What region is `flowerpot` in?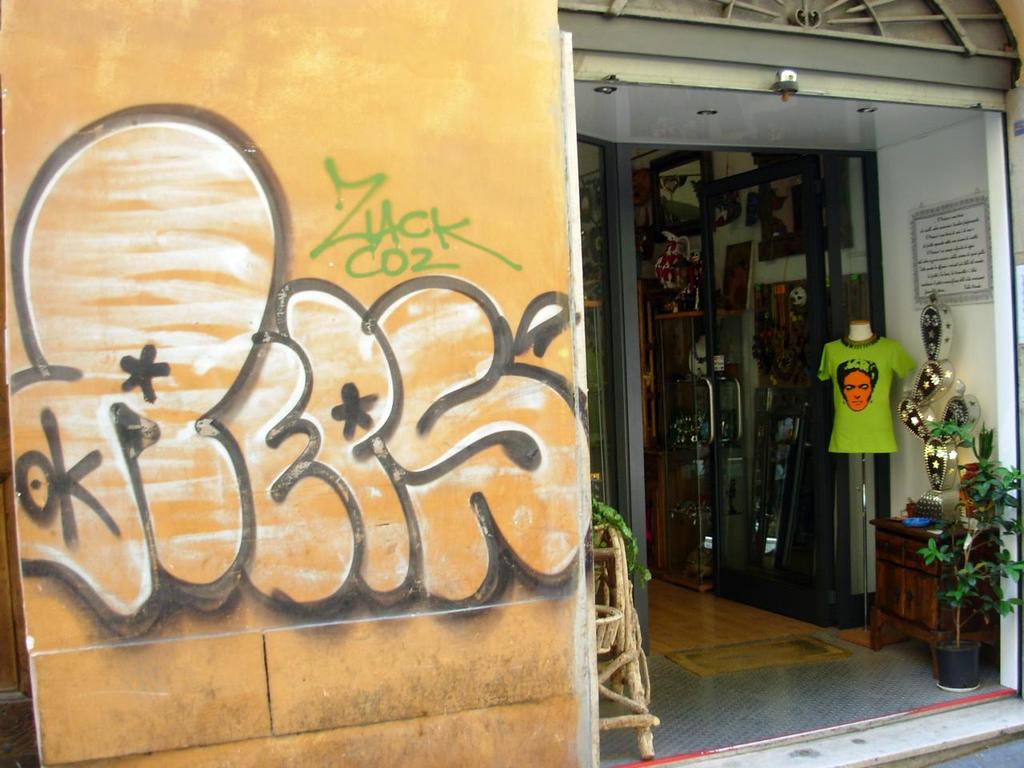
l=933, t=640, r=985, b=692.
